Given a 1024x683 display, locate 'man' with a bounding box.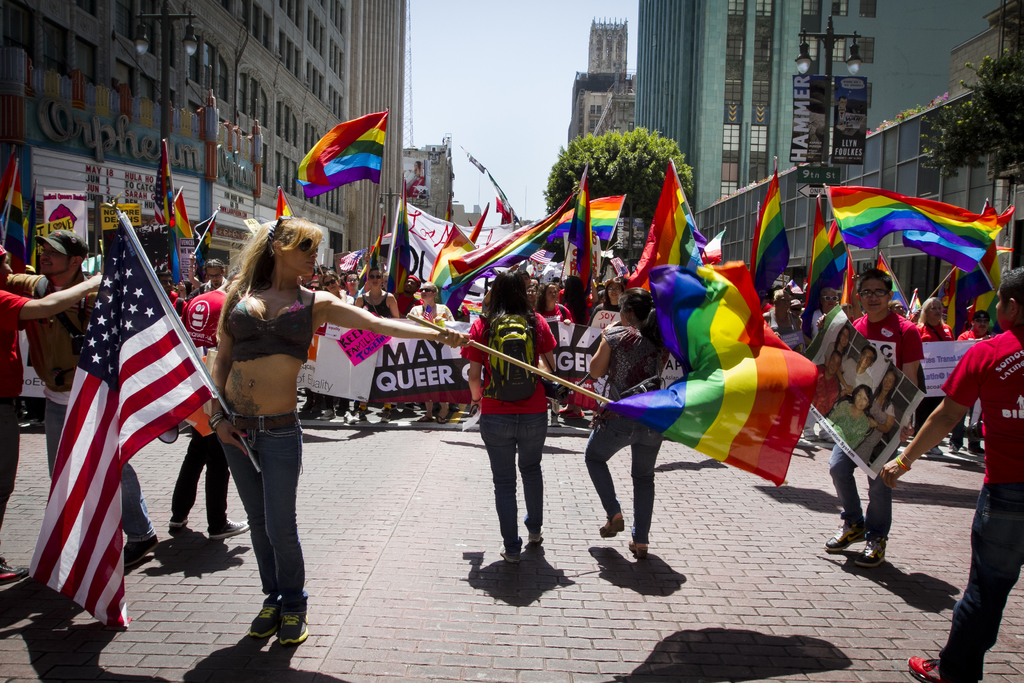
Located: 876,273,1023,682.
